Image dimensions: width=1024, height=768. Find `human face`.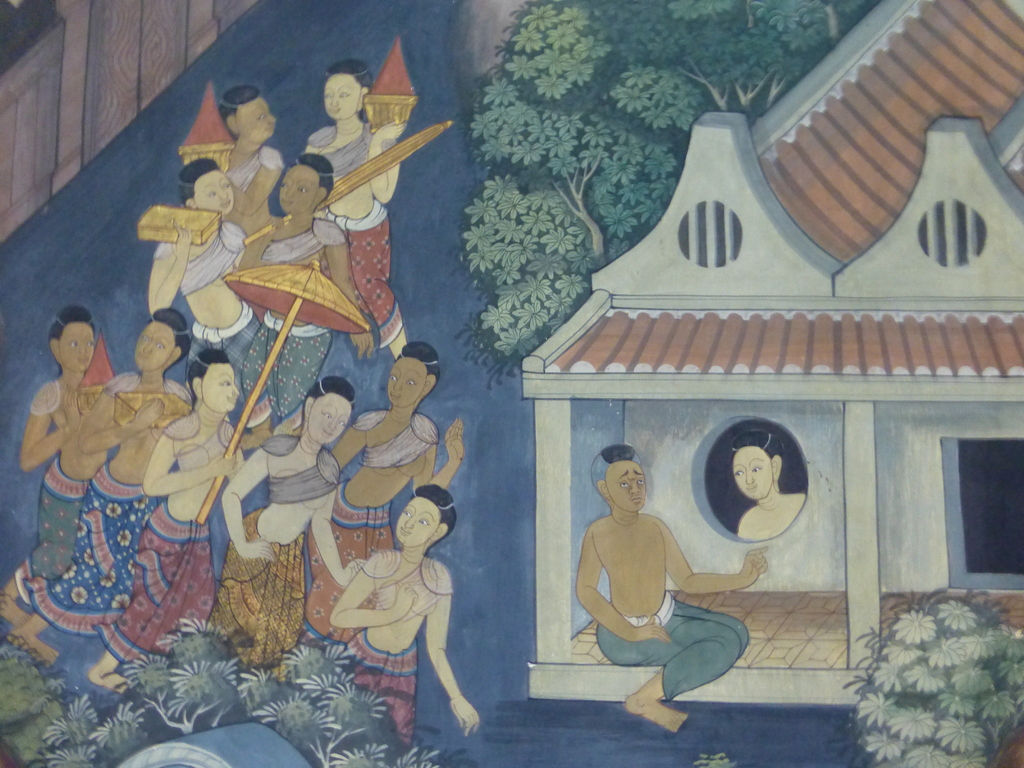
(386,360,426,413).
